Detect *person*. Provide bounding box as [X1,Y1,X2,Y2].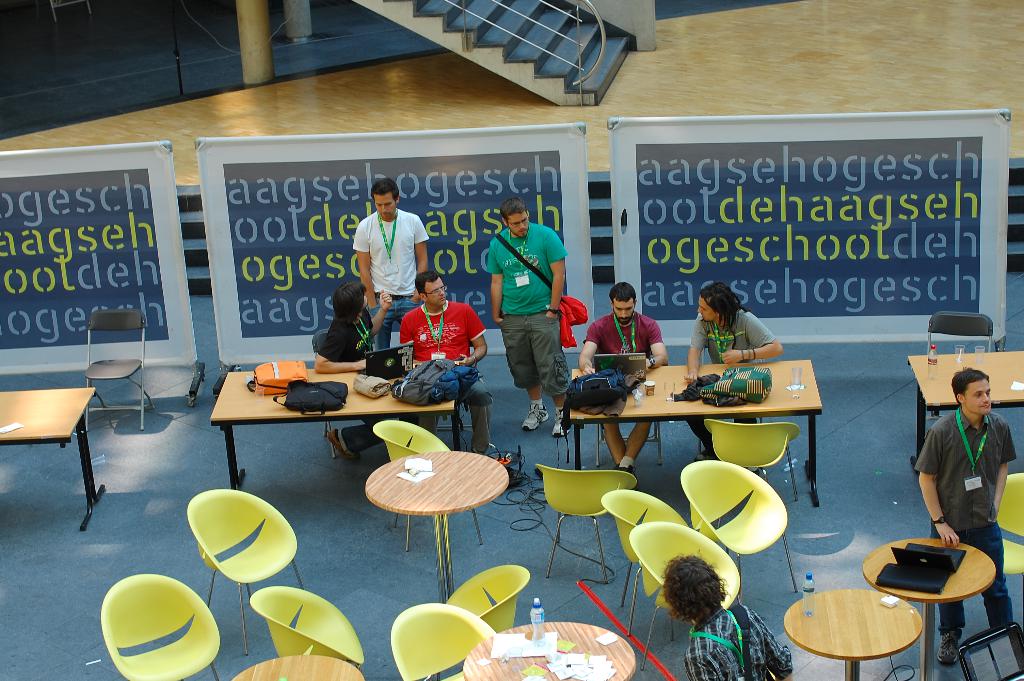
[353,177,433,369].
